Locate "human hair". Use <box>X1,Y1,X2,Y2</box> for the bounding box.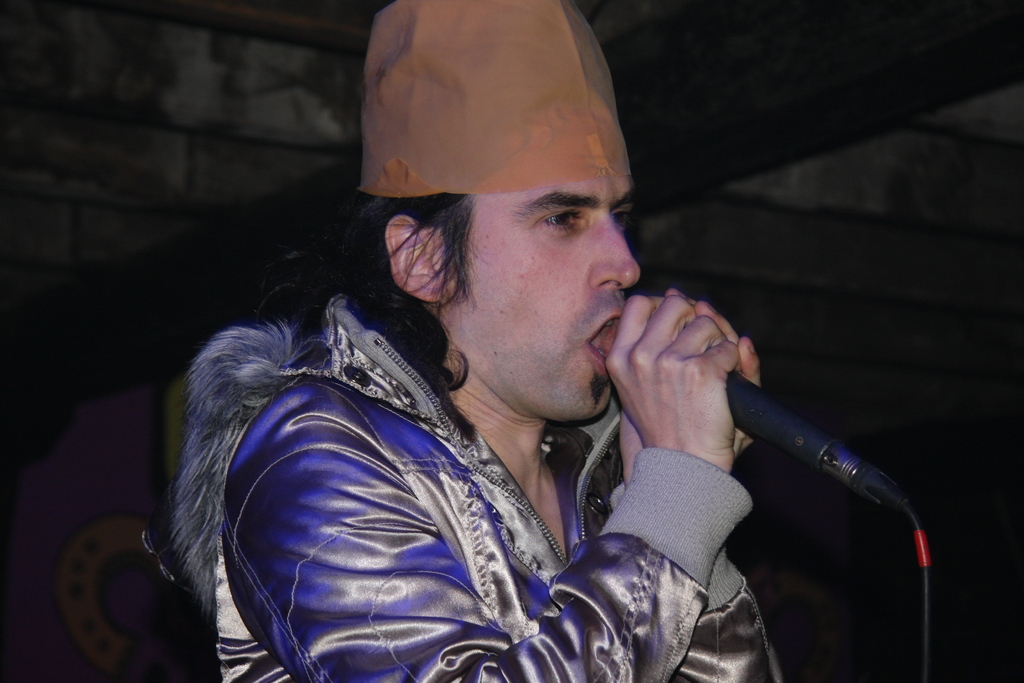
<box>271,188,483,440</box>.
